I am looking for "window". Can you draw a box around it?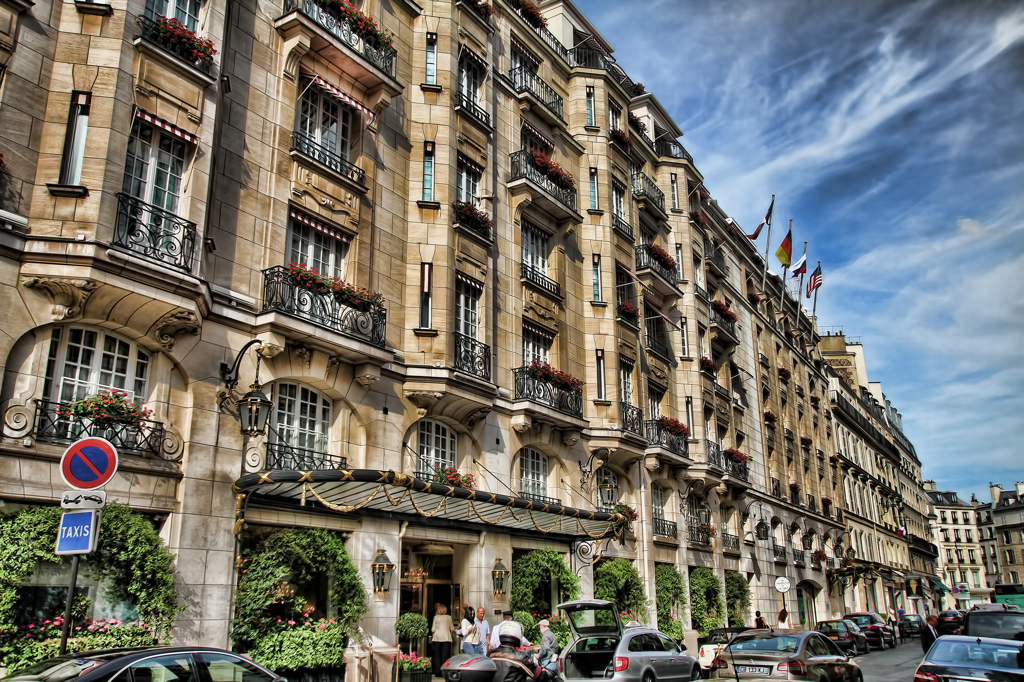
Sure, the bounding box is {"left": 686, "top": 397, "right": 695, "bottom": 442}.
